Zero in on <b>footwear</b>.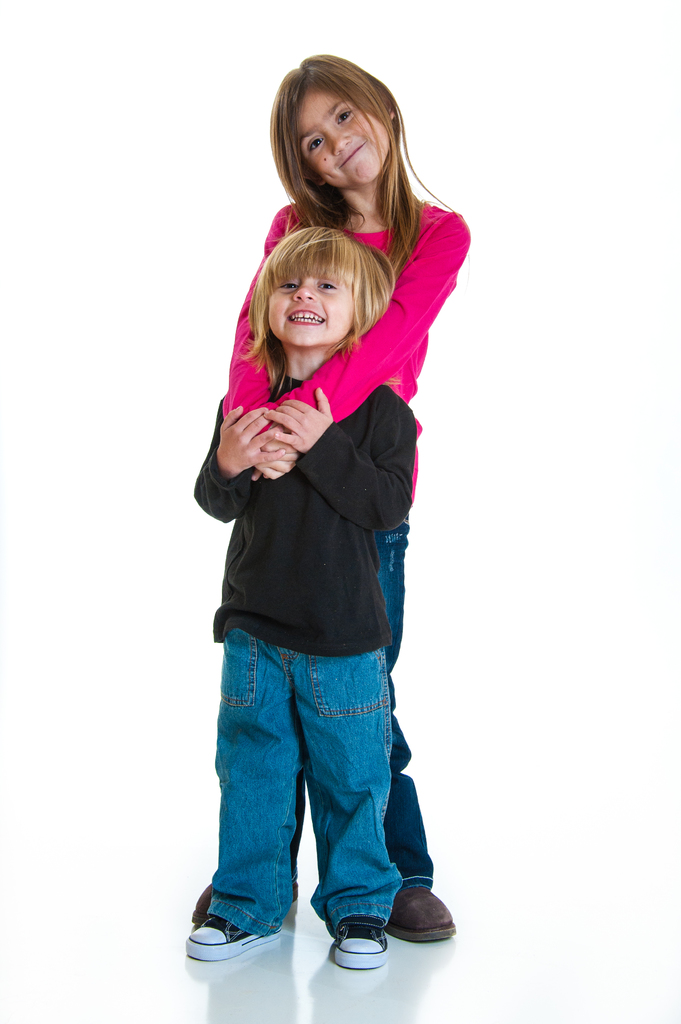
Zeroed in: Rect(190, 883, 300, 926).
